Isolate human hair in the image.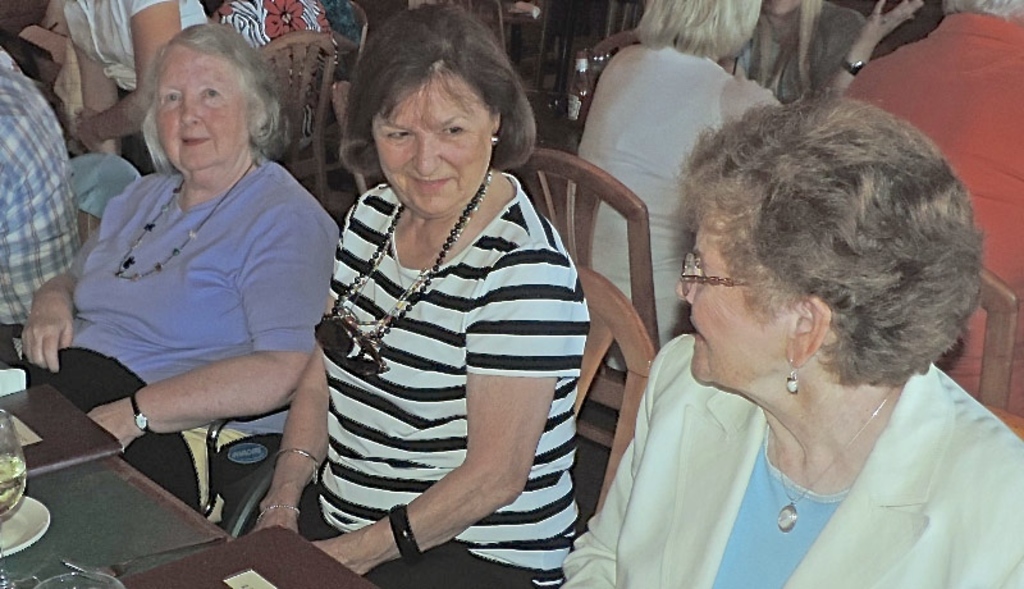
Isolated region: BBox(685, 72, 964, 414).
